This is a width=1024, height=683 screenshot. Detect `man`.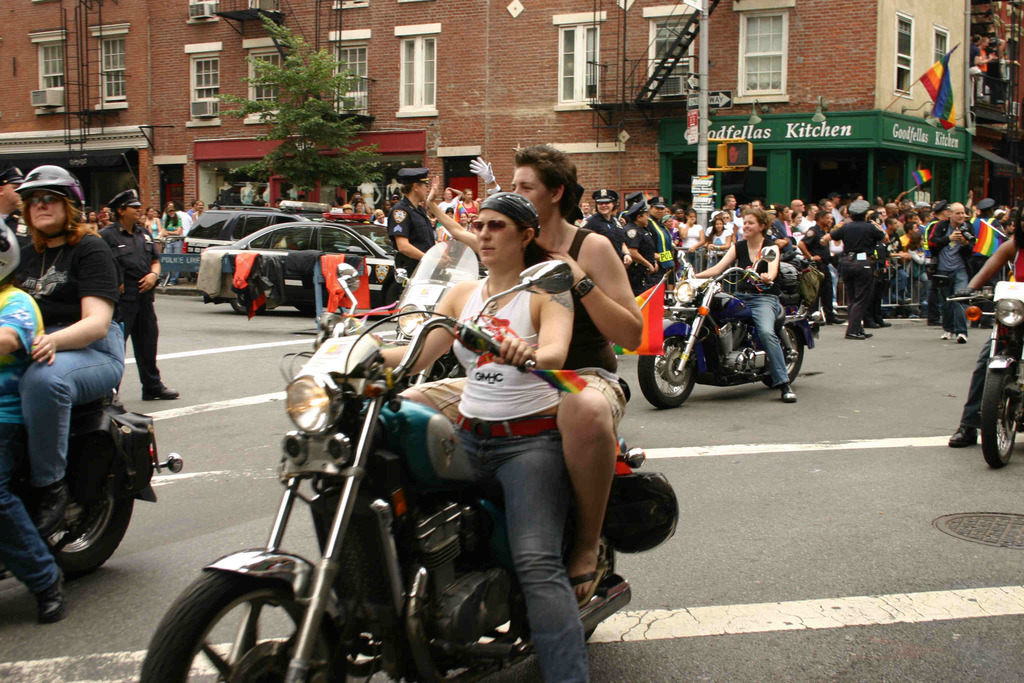
(x1=798, y1=212, x2=844, y2=326).
